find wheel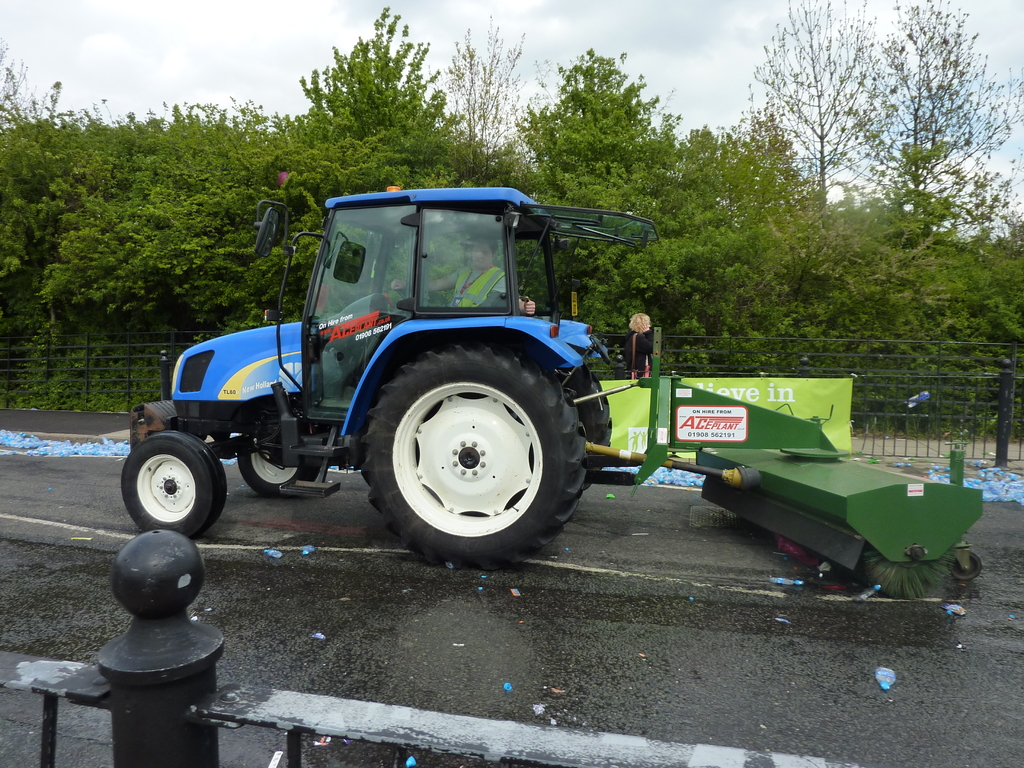
<box>397,289,408,302</box>
